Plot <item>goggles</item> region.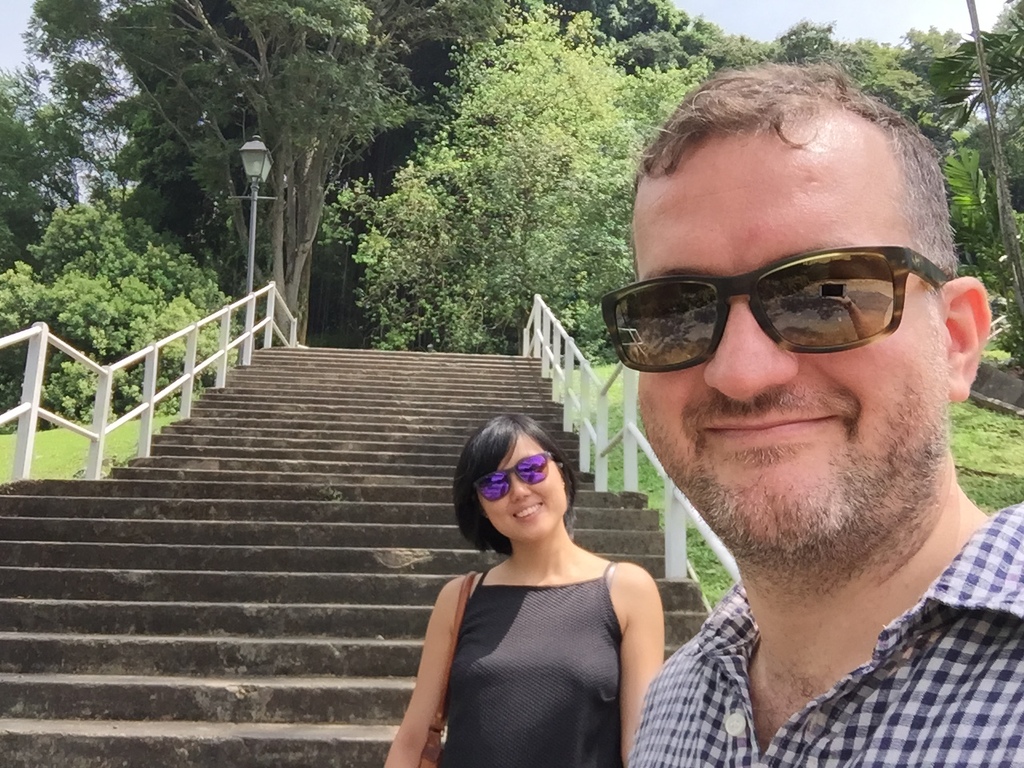
Plotted at <box>598,242,966,384</box>.
